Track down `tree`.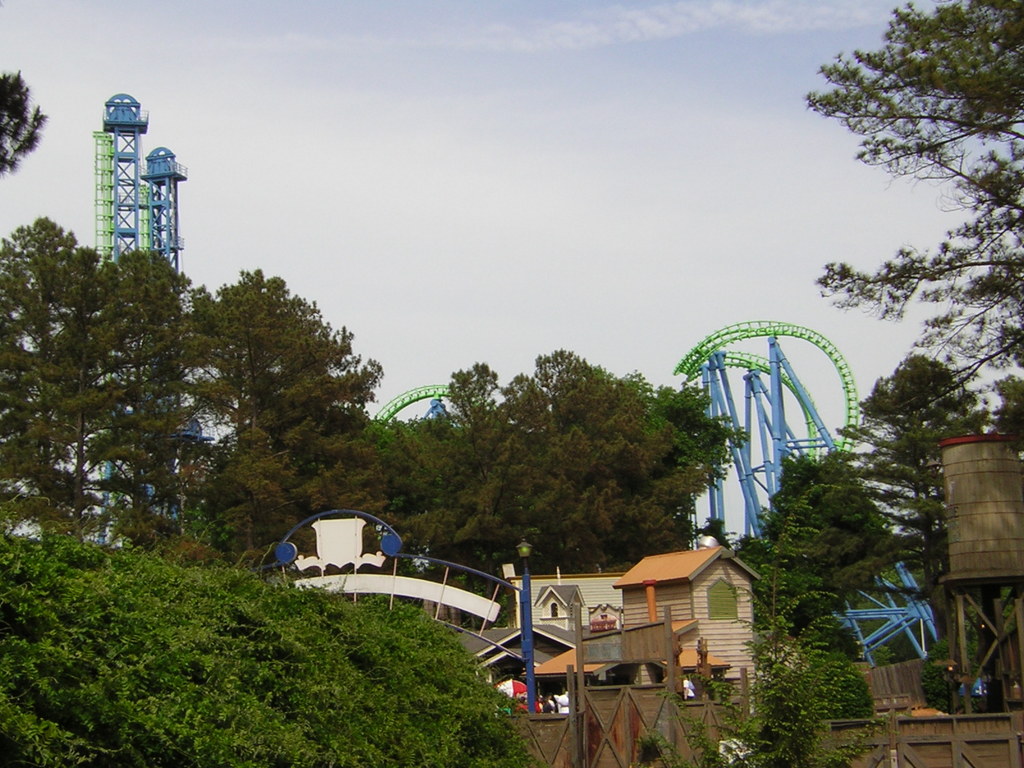
Tracked to Rect(223, 397, 430, 591).
